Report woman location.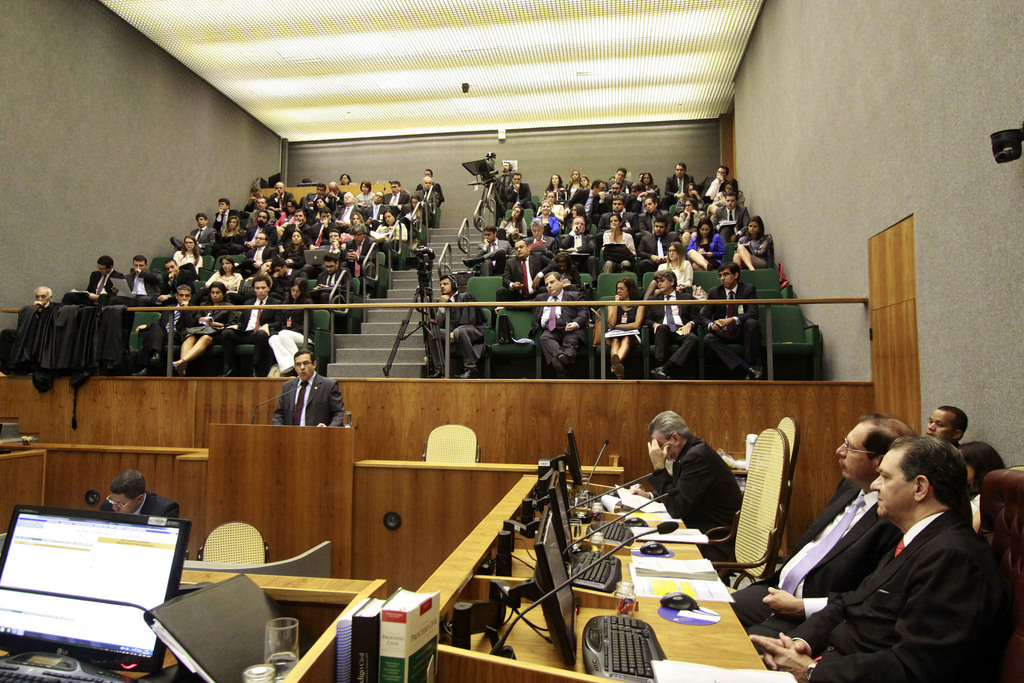
Report: Rect(308, 196, 332, 222).
